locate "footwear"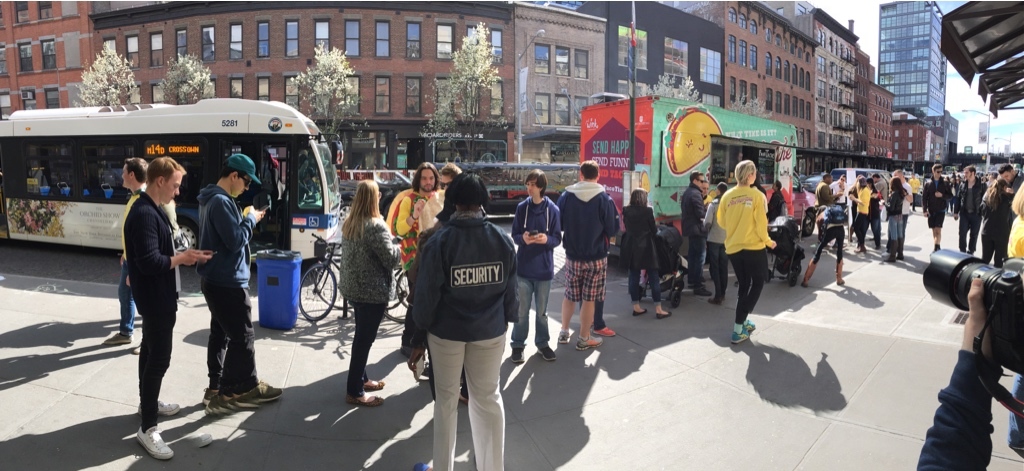
(559,331,567,344)
